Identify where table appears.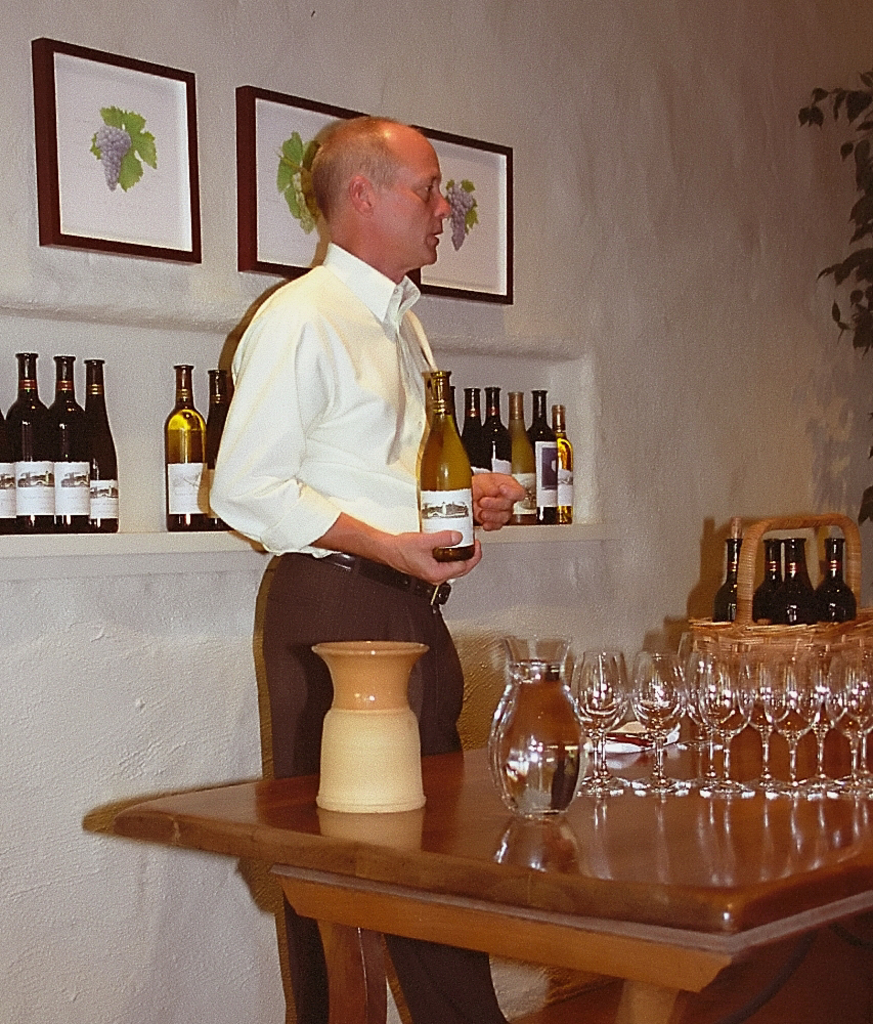
Appears at (190,655,857,1009).
